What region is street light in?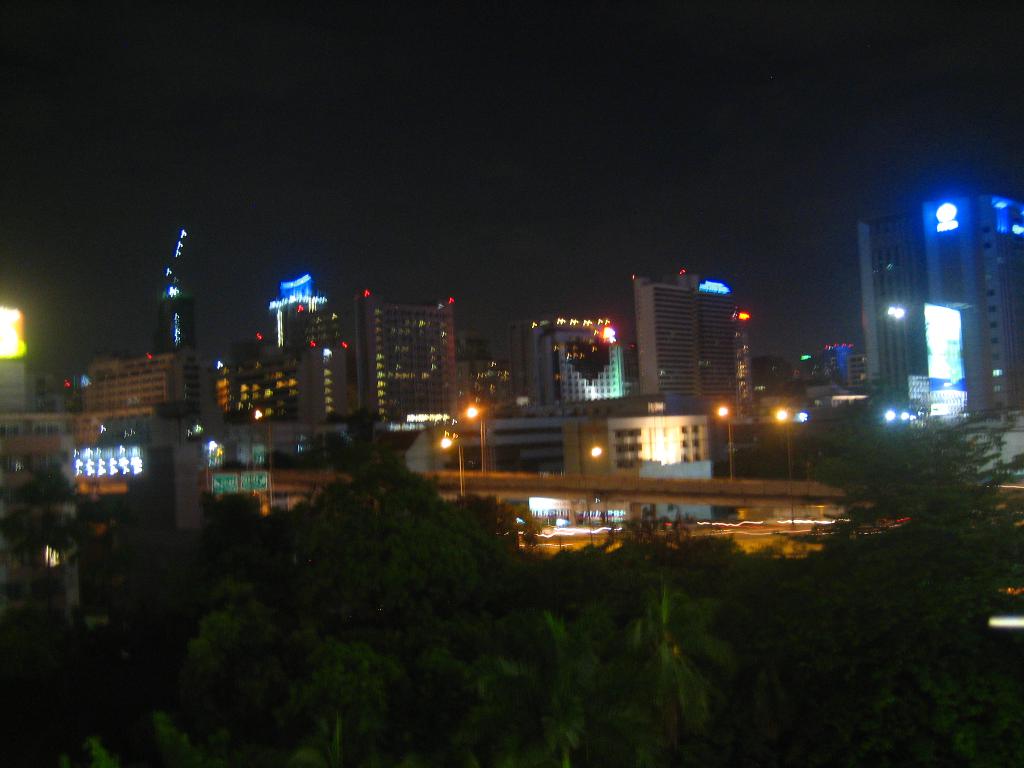
bbox=[714, 406, 735, 481].
